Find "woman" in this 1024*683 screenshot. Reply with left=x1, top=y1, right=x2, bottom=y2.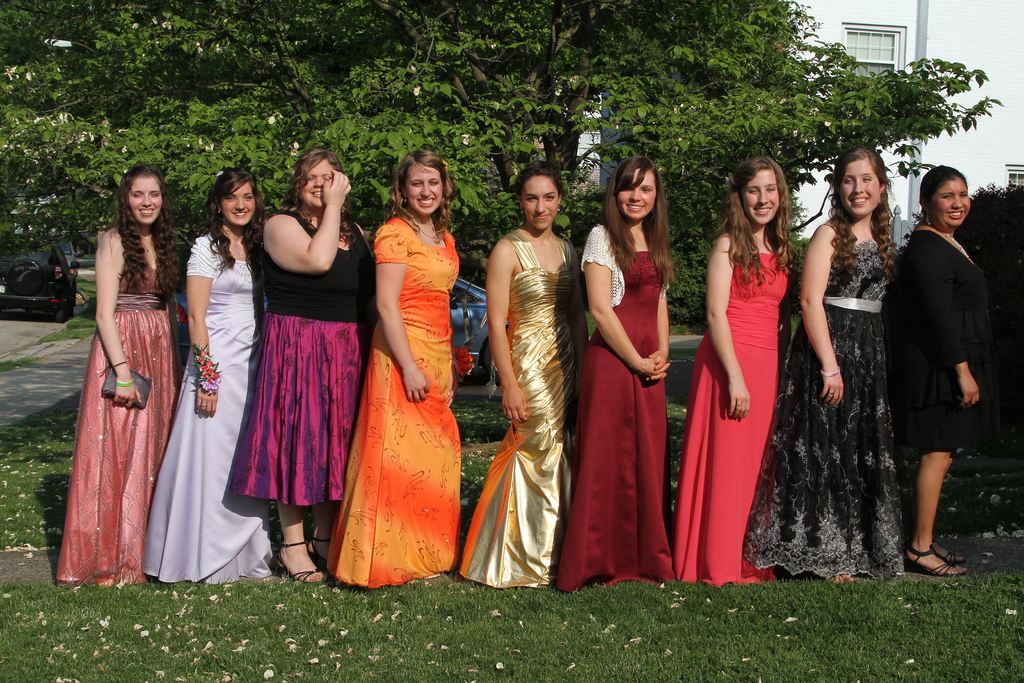
left=144, top=167, right=279, bottom=582.
